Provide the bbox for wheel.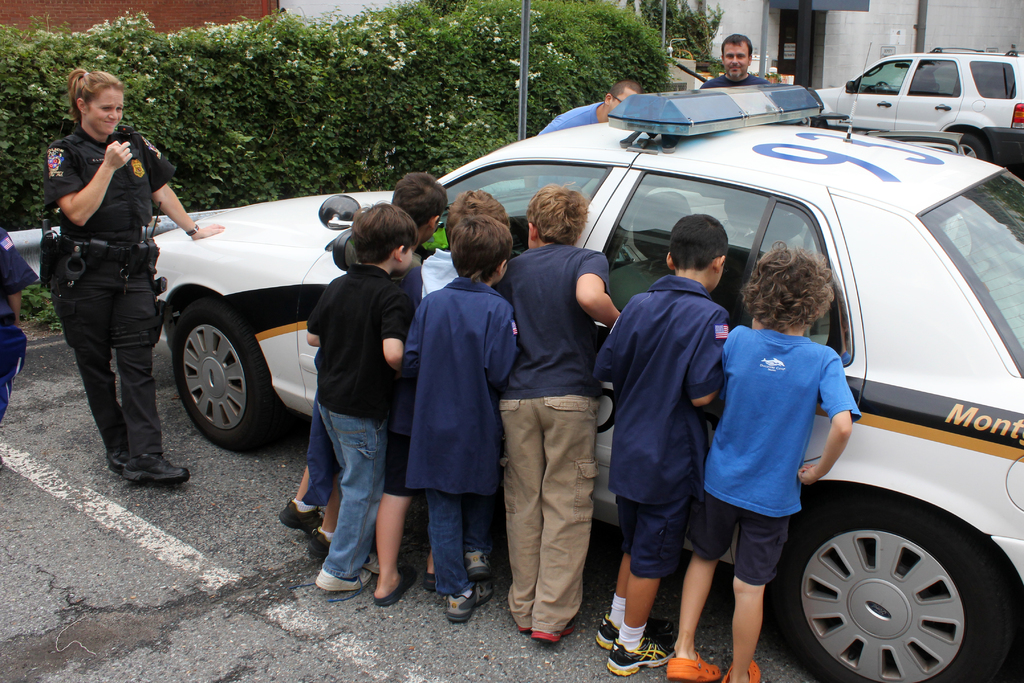
select_region(794, 502, 996, 676).
